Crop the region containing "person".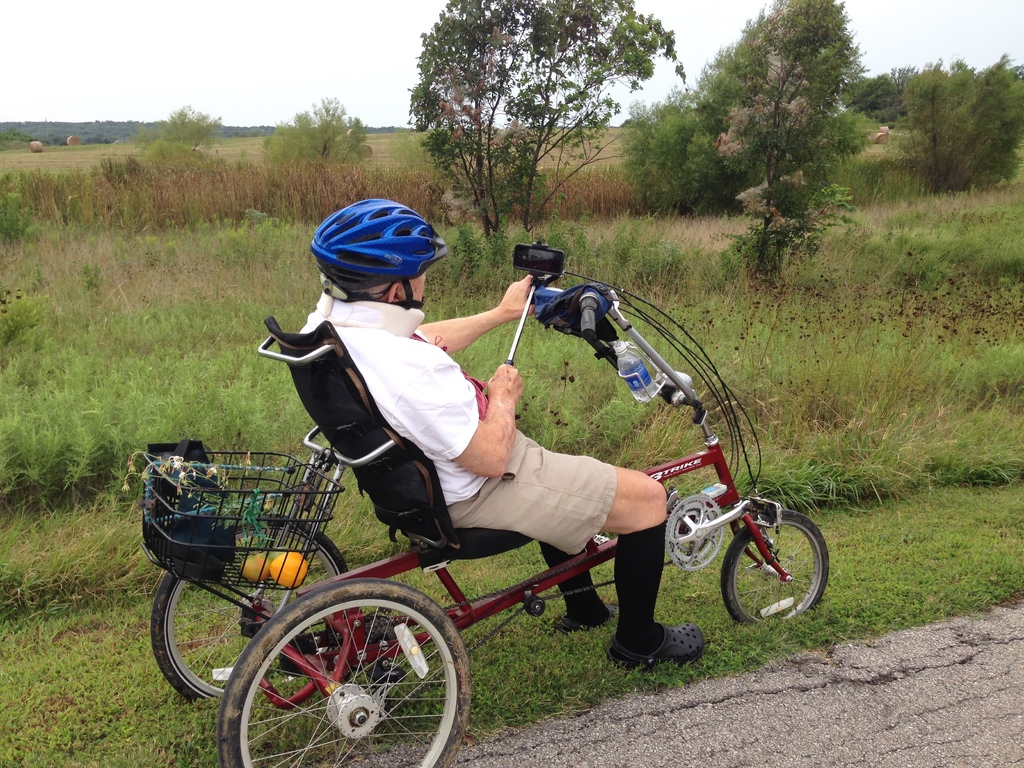
Crop region: rect(241, 146, 760, 709).
